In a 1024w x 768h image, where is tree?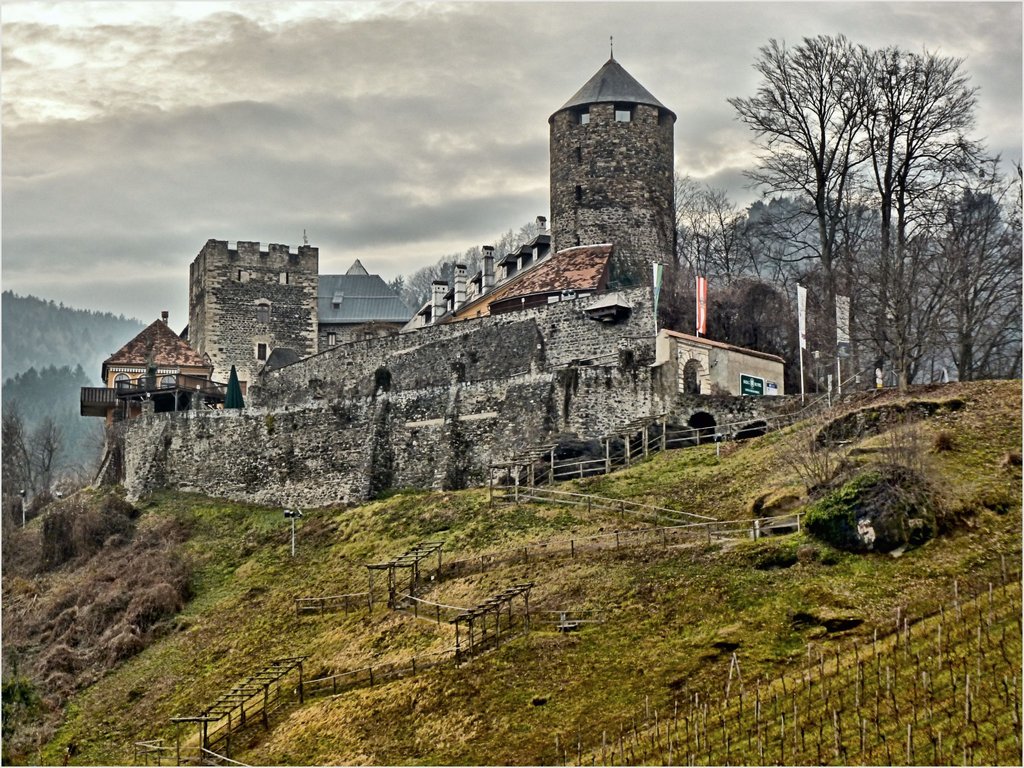
19,417,62,501.
